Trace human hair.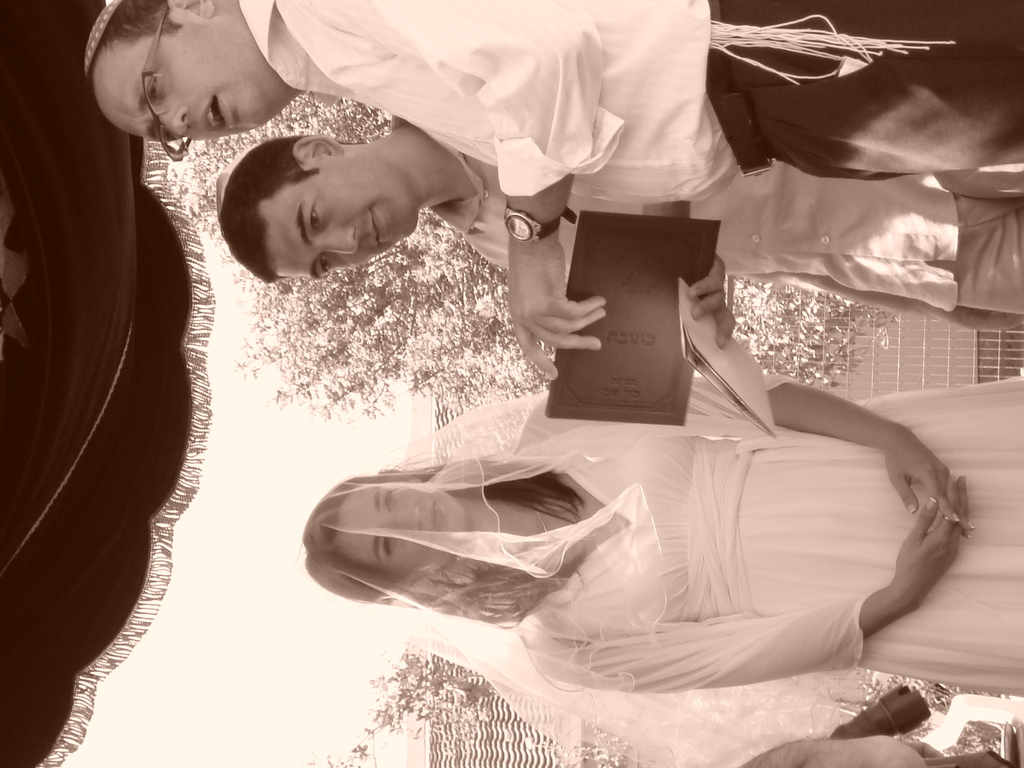
Traced to bbox=(220, 136, 359, 280).
